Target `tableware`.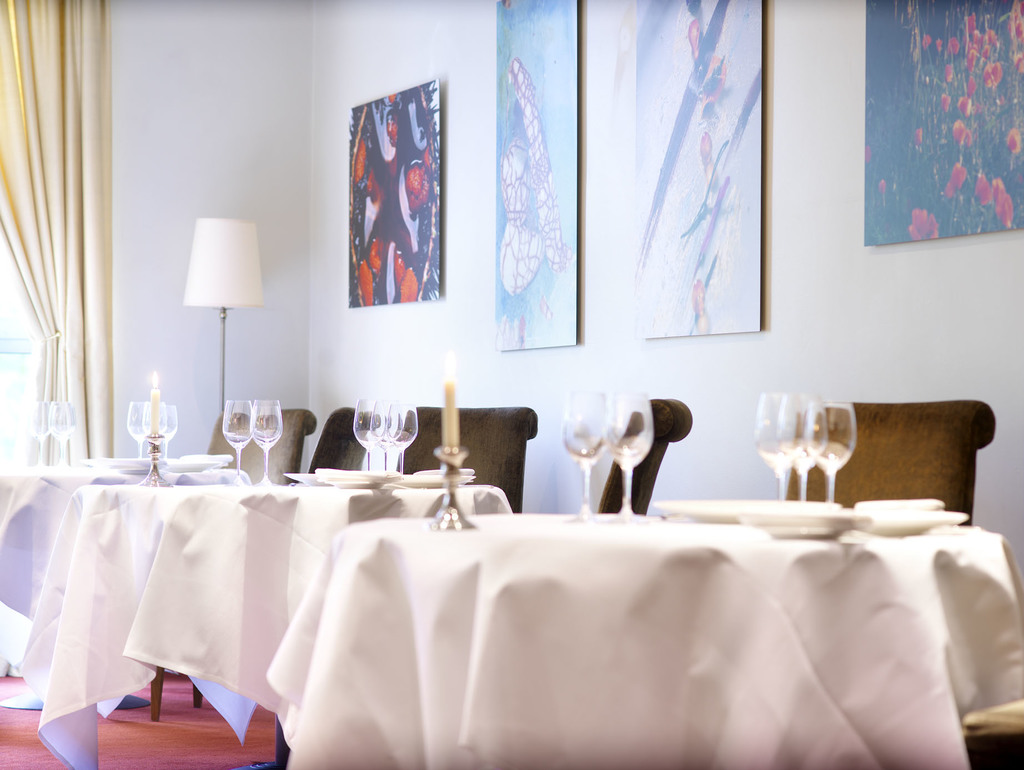
Target region: bbox(369, 401, 398, 471).
